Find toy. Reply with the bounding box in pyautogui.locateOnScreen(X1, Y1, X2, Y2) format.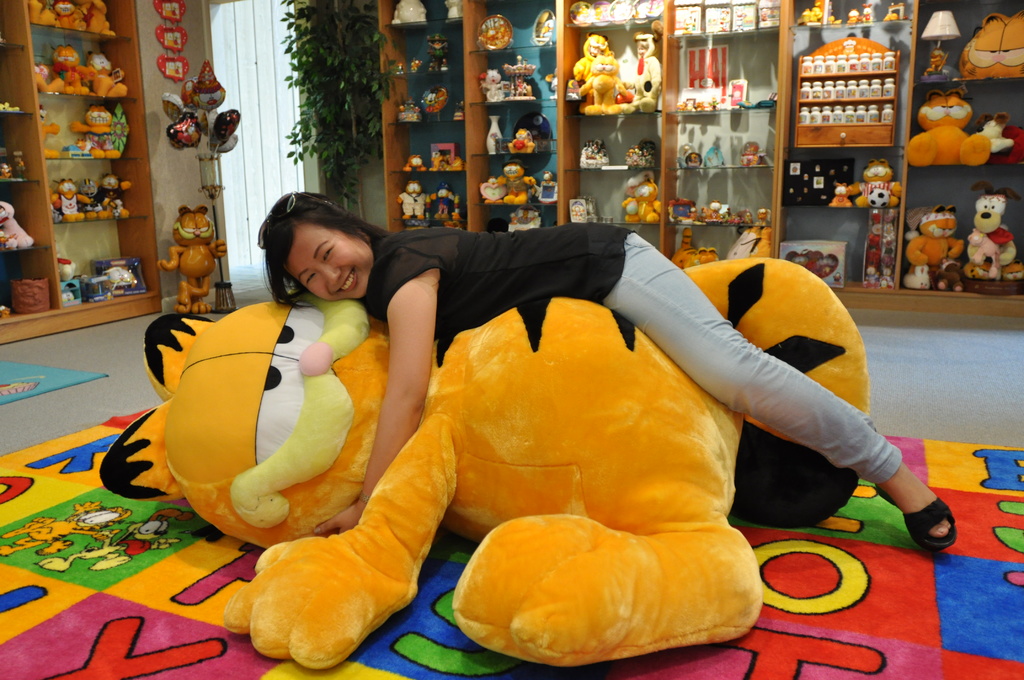
pyautogui.locateOnScreen(402, 154, 429, 175).
